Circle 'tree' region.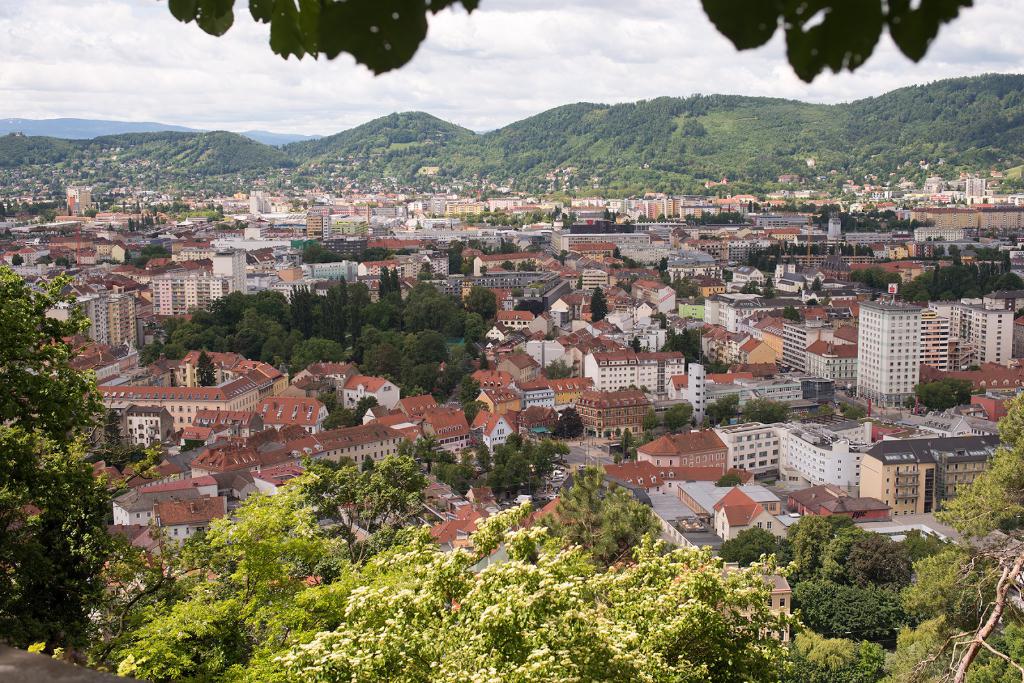
Region: l=301, t=455, r=404, b=519.
